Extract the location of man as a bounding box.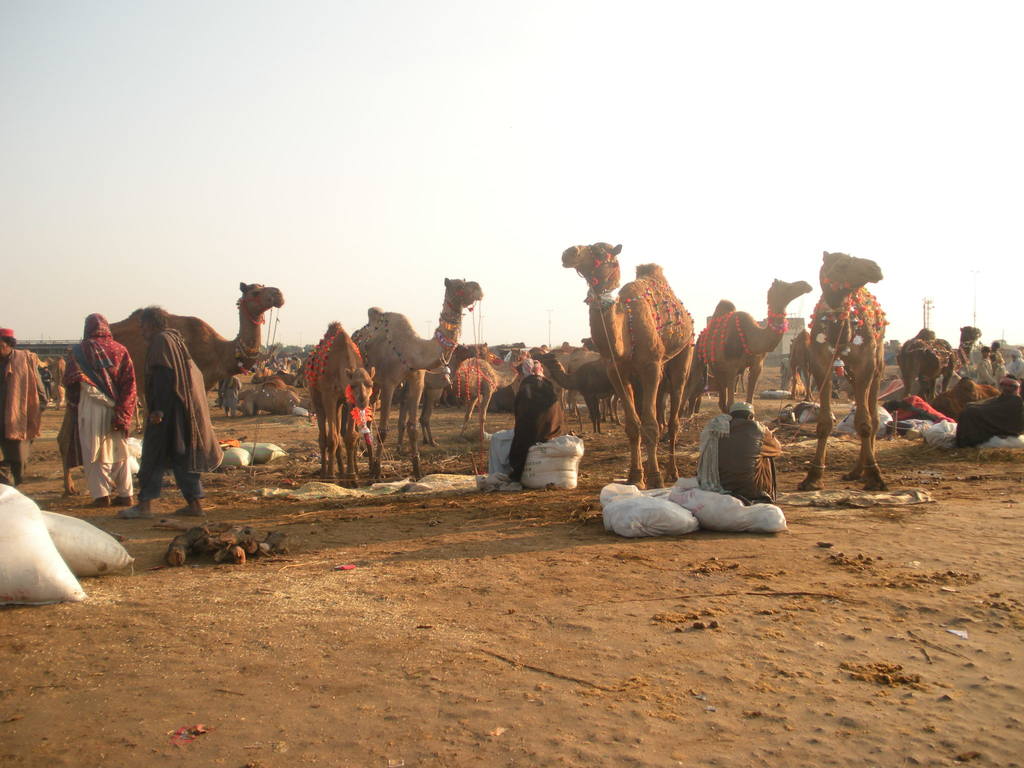
x1=0 y1=327 x2=42 y2=486.
